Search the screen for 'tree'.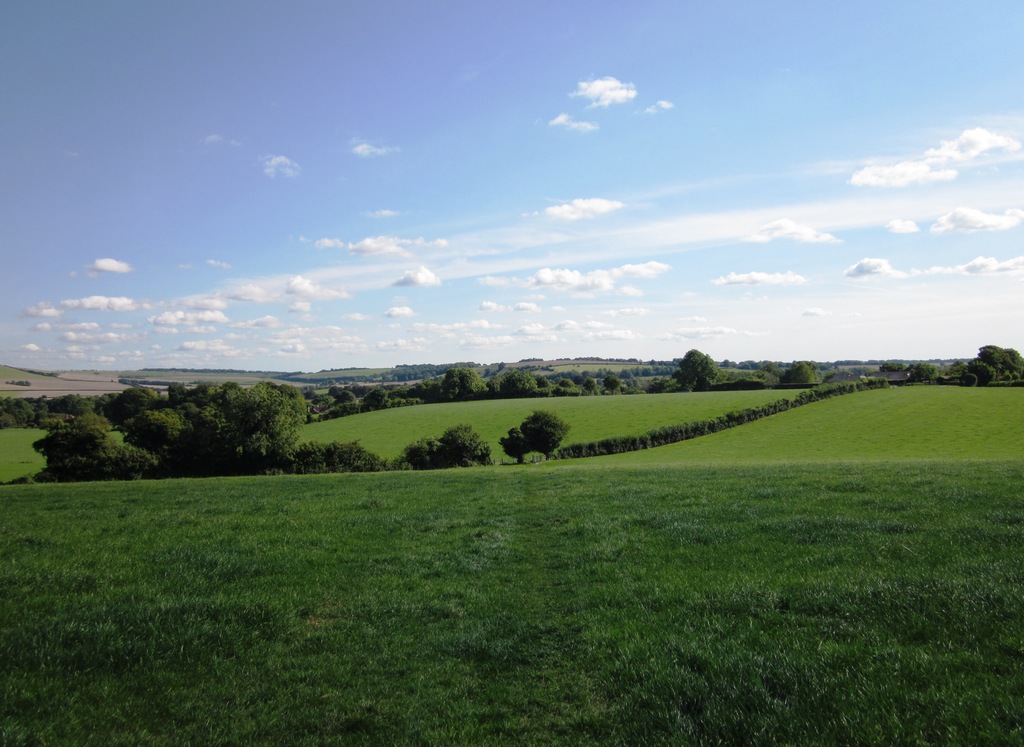
Found at bbox=(673, 348, 724, 392).
